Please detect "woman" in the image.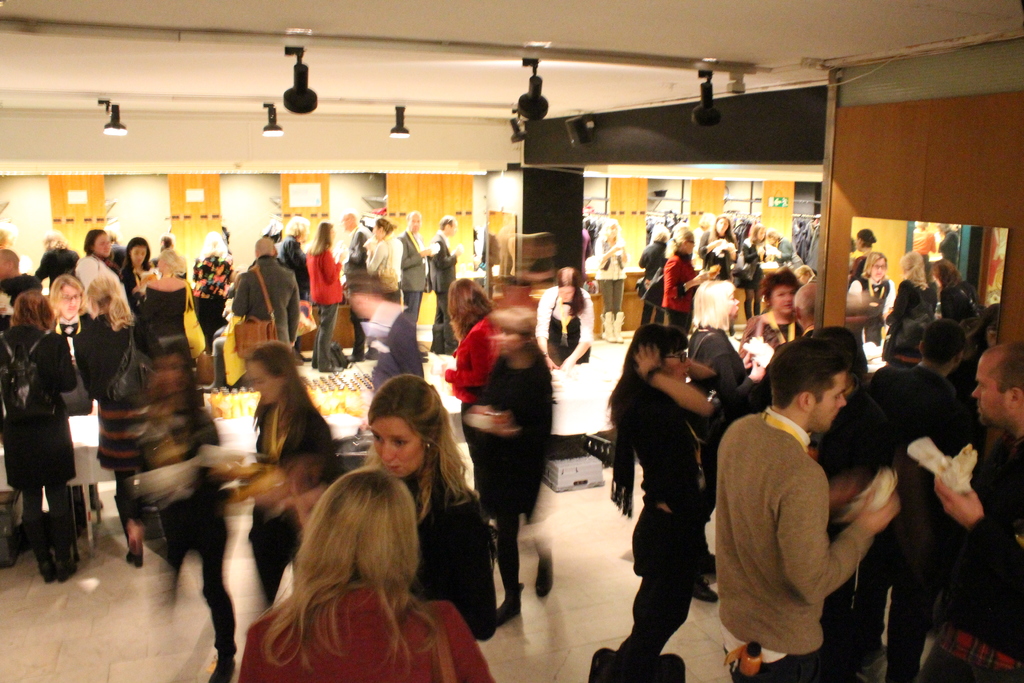
607/323/717/682.
